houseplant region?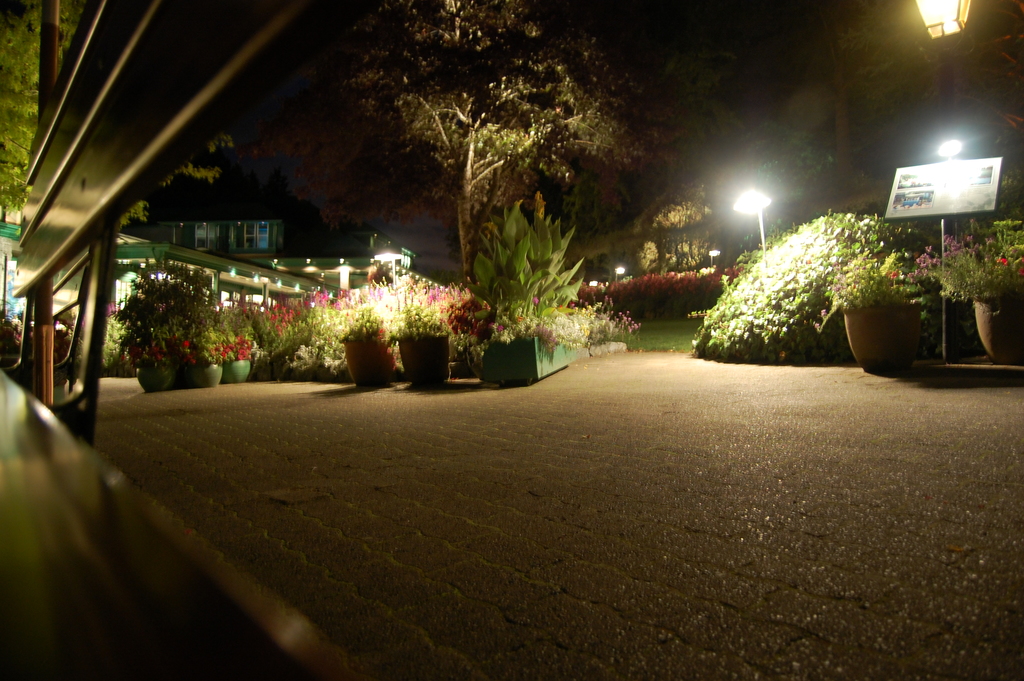
(111, 267, 268, 385)
